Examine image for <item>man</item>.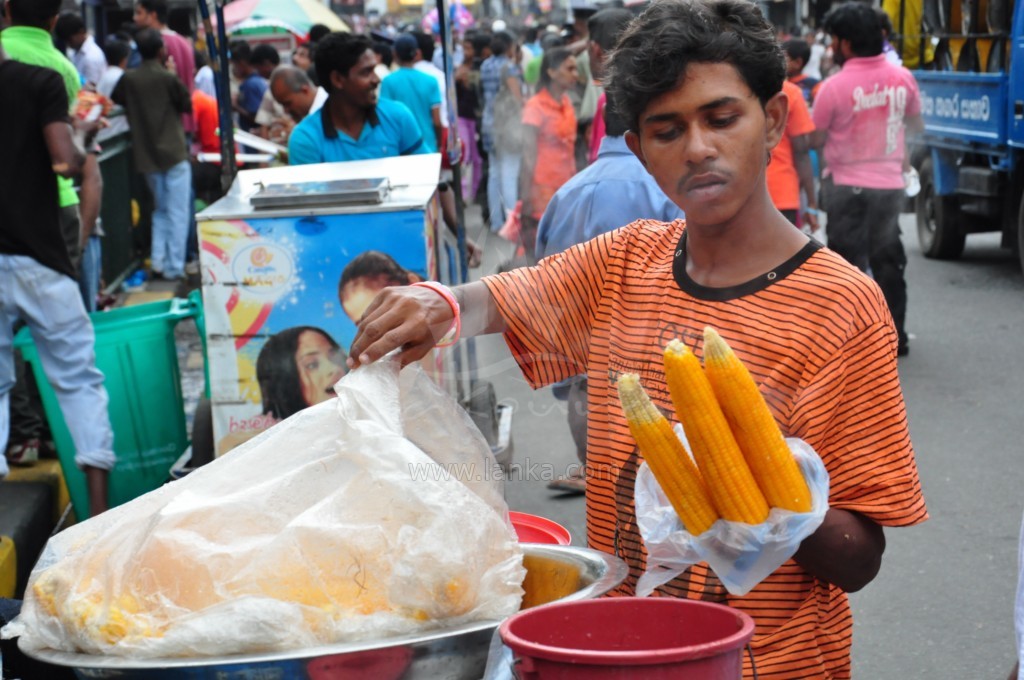
Examination result: locate(349, 0, 929, 679).
